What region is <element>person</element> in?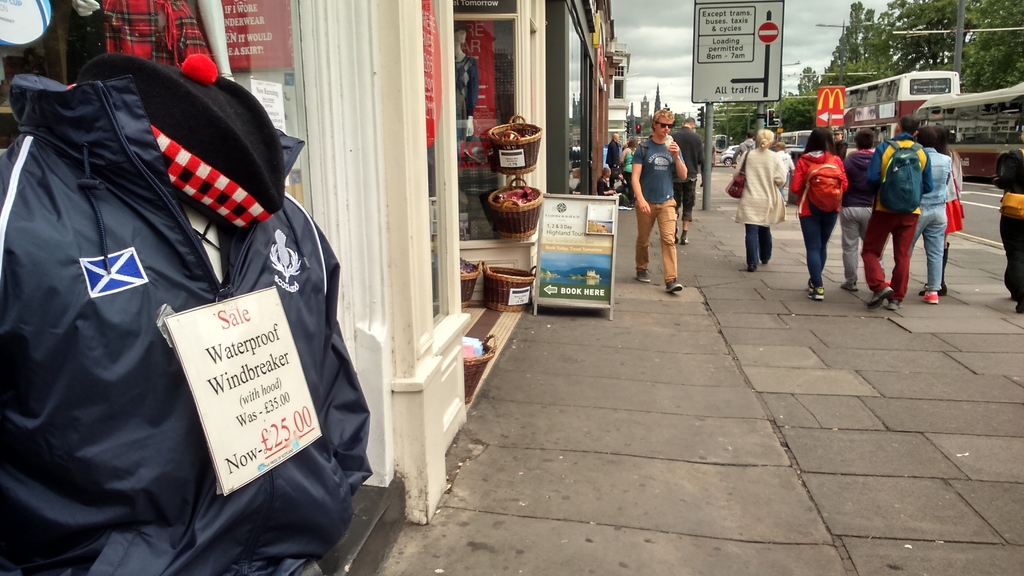
(left=858, top=111, right=939, bottom=308).
